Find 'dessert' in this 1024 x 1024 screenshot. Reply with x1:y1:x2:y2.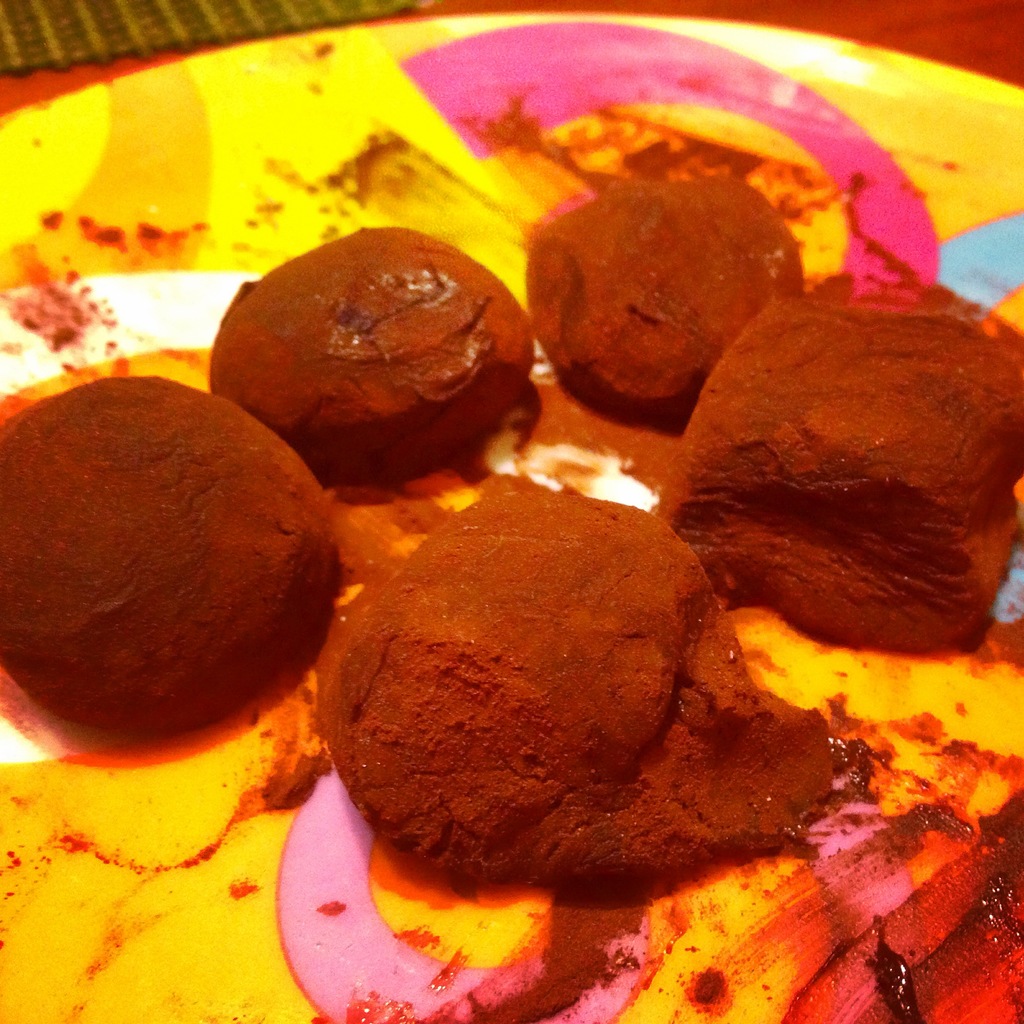
1:378:342:741.
